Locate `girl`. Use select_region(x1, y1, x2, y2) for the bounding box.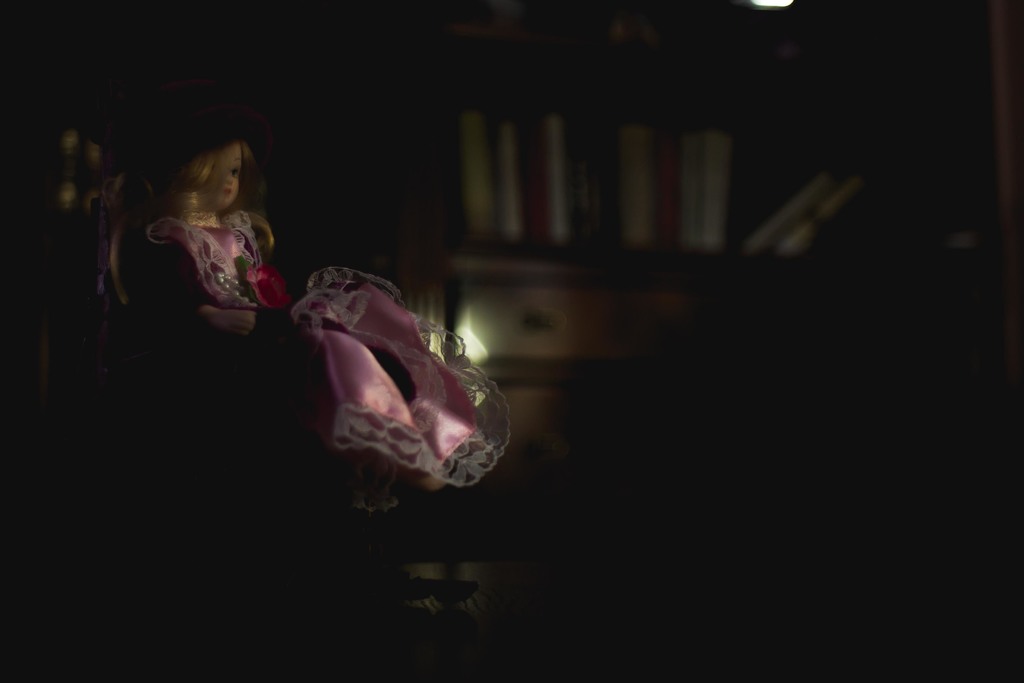
select_region(122, 86, 515, 550).
